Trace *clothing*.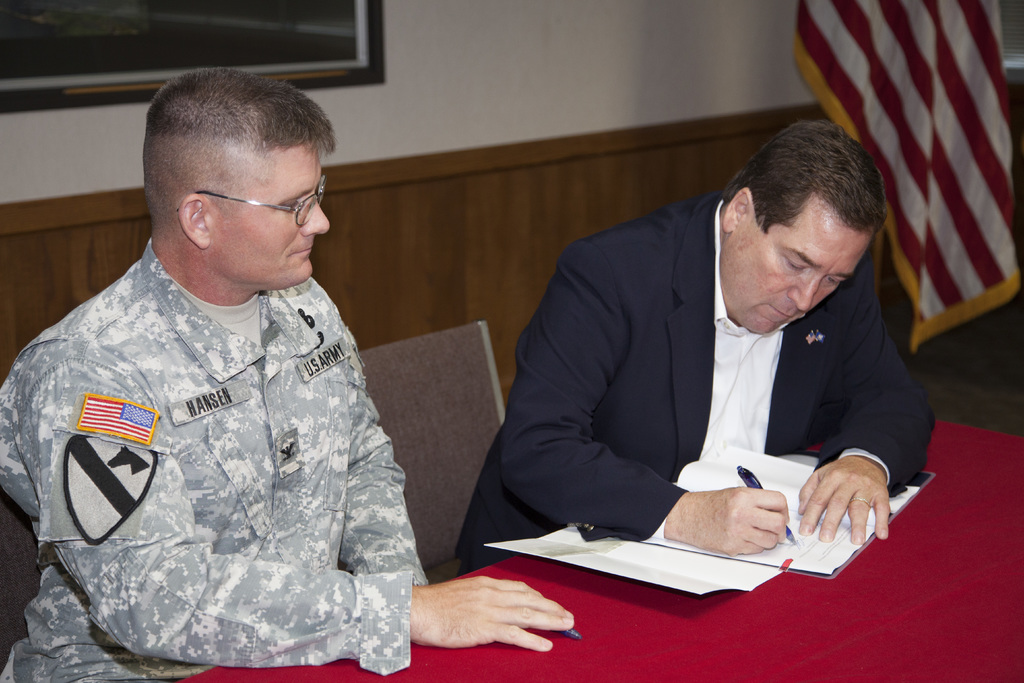
Traced to left=450, top=192, right=934, bottom=576.
